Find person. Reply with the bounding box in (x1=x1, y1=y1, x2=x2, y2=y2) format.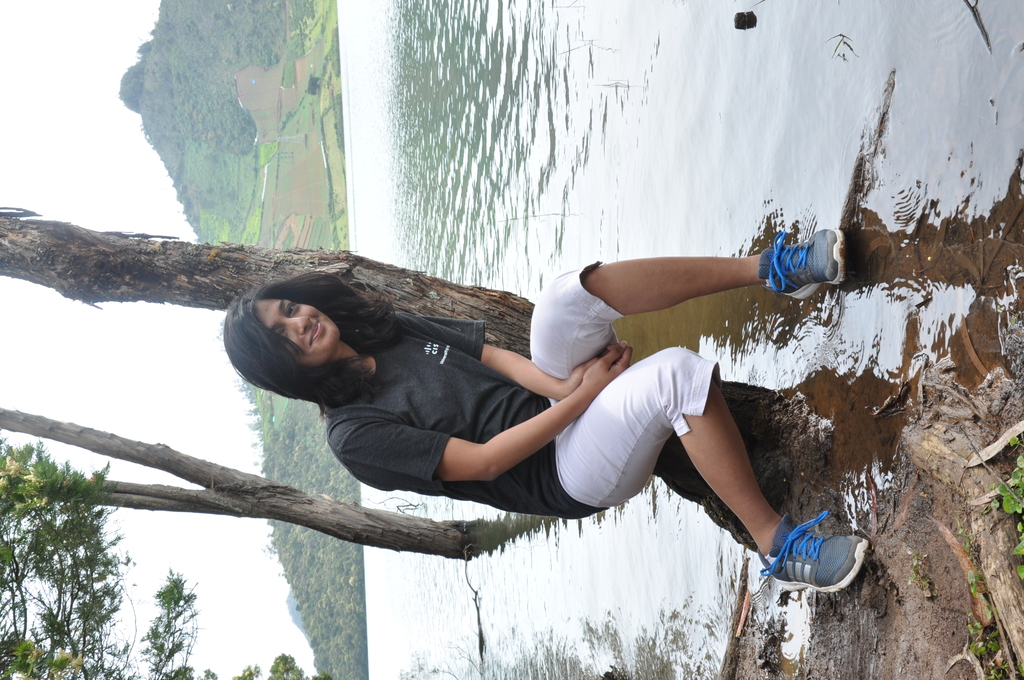
(x1=215, y1=224, x2=864, y2=651).
